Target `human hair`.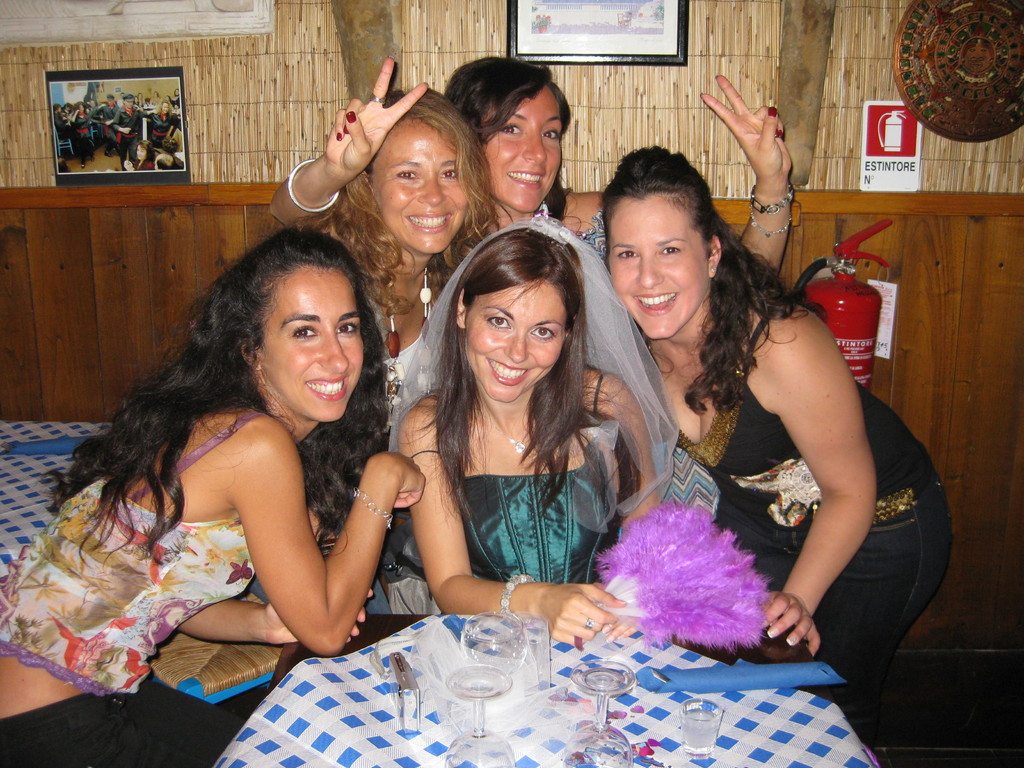
Target region: (x1=328, y1=93, x2=508, y2=333).
